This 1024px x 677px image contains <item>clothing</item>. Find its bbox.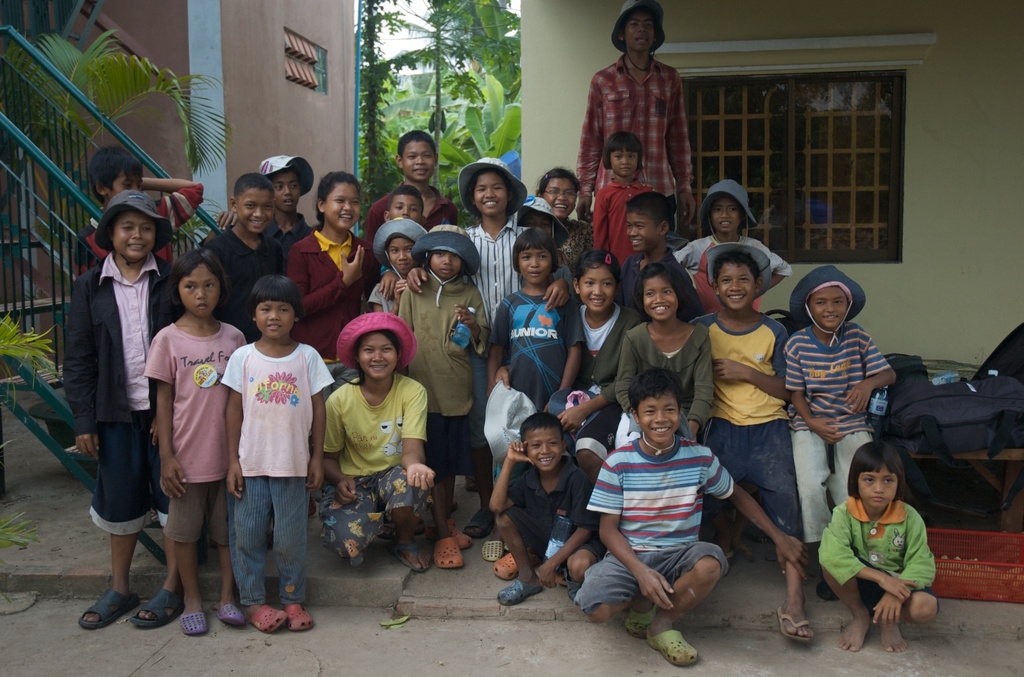
detection(402, 273, 486, 491).
